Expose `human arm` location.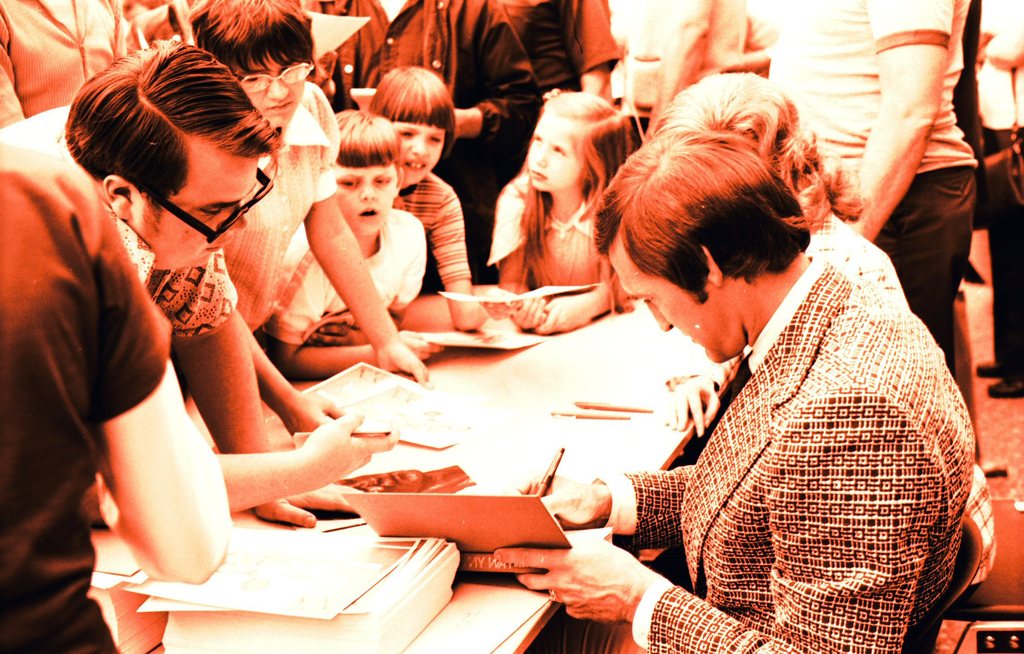
Exposed at x1=425, y1=185, x2=527, y2=330.
